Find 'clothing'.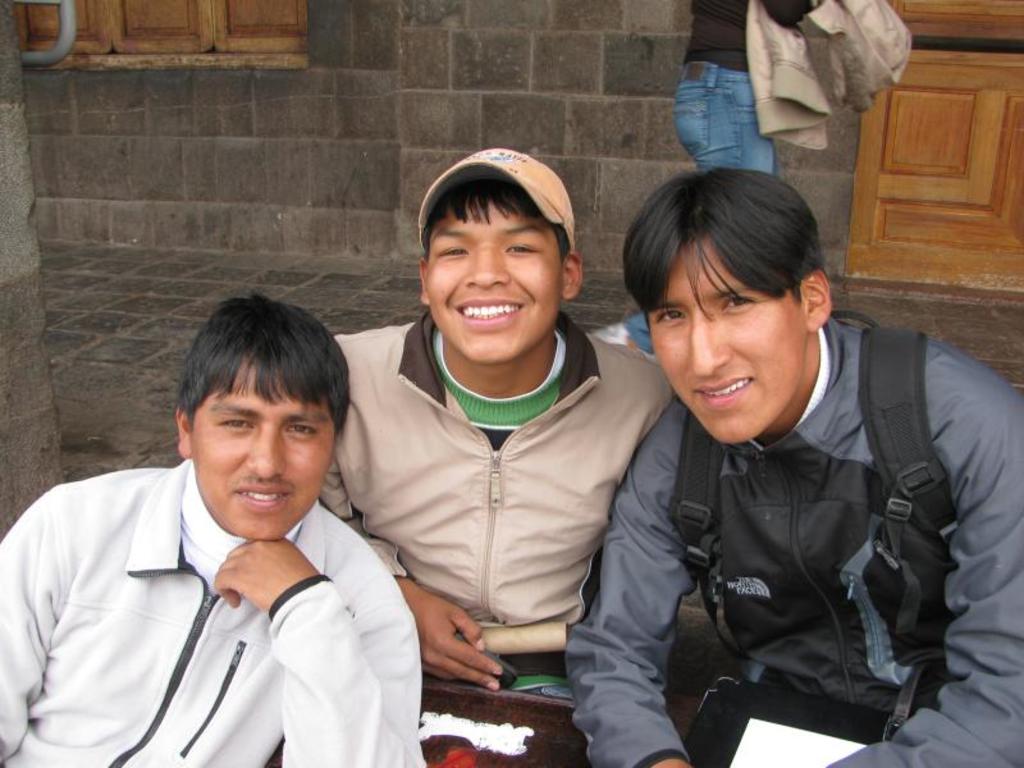
x1=561, y1=307, x2=1023, y2=767.
